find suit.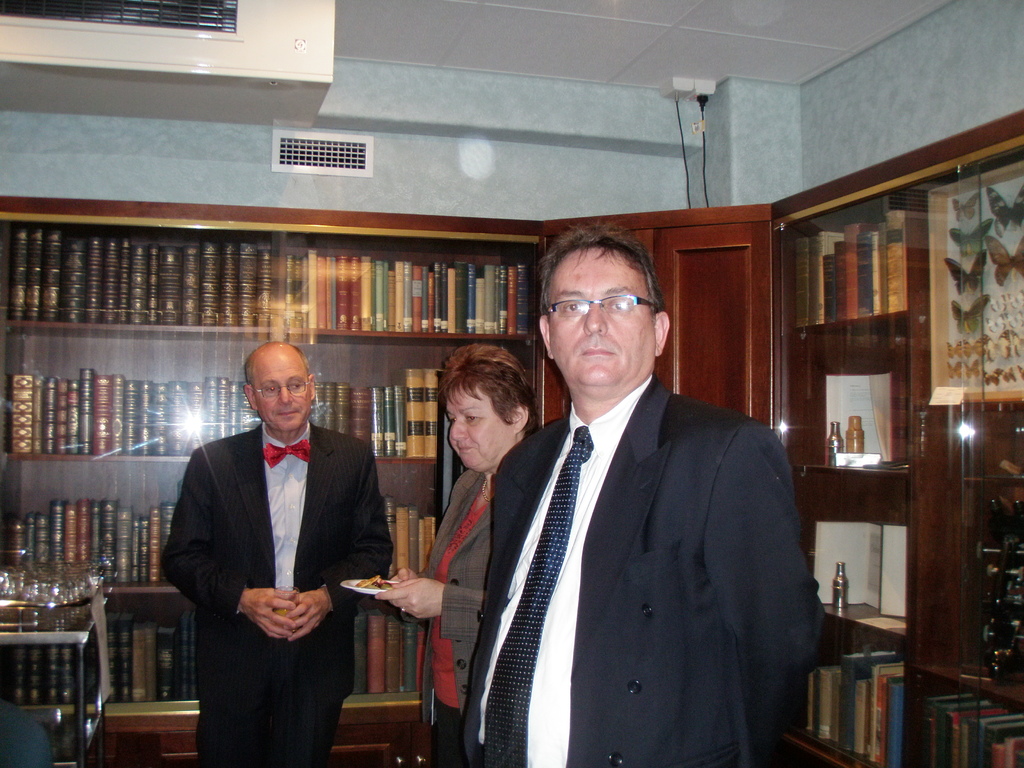
{"left": 461, "top": 371, "right": 827, "bottom": 767}.
